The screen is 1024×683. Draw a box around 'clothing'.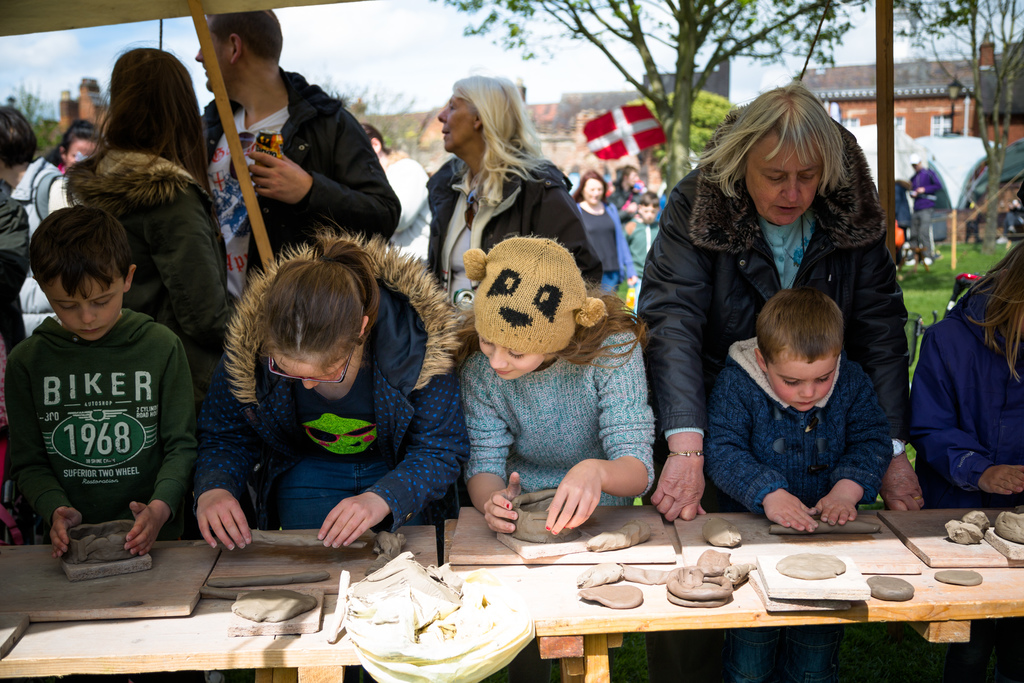
select_region(633, 120, 912, 518).
